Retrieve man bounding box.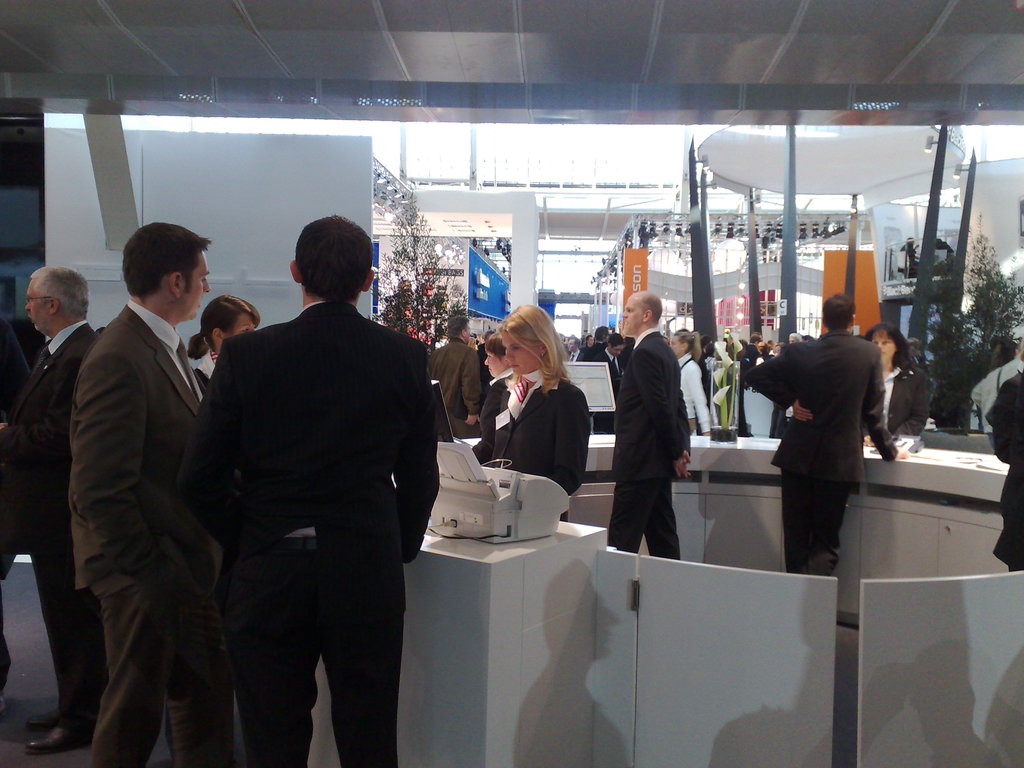
Bounding box: x1=428 y1=313 x2=488 y2=447.
